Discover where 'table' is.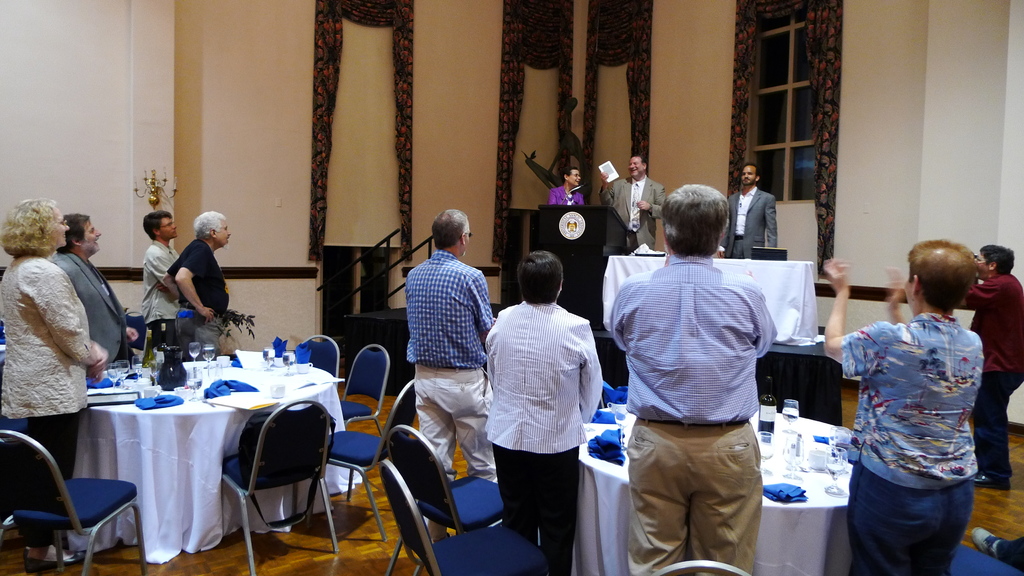
Discovered at [x1=532, y1=207, x2=624, y2=321].
